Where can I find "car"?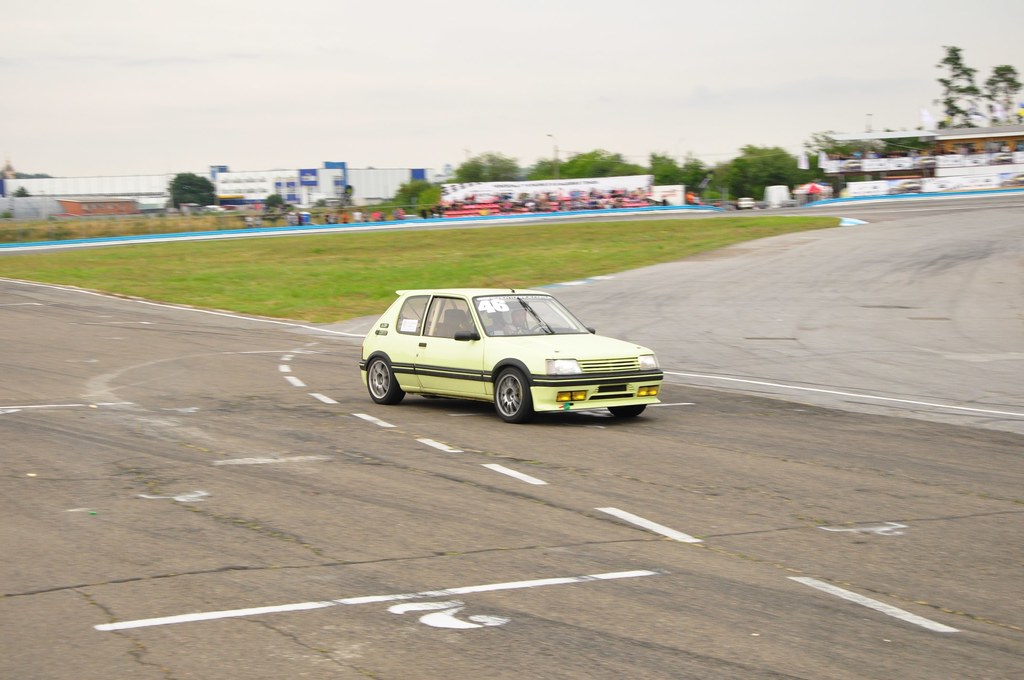
You can find it at <box>361,287,663,420</box>.
